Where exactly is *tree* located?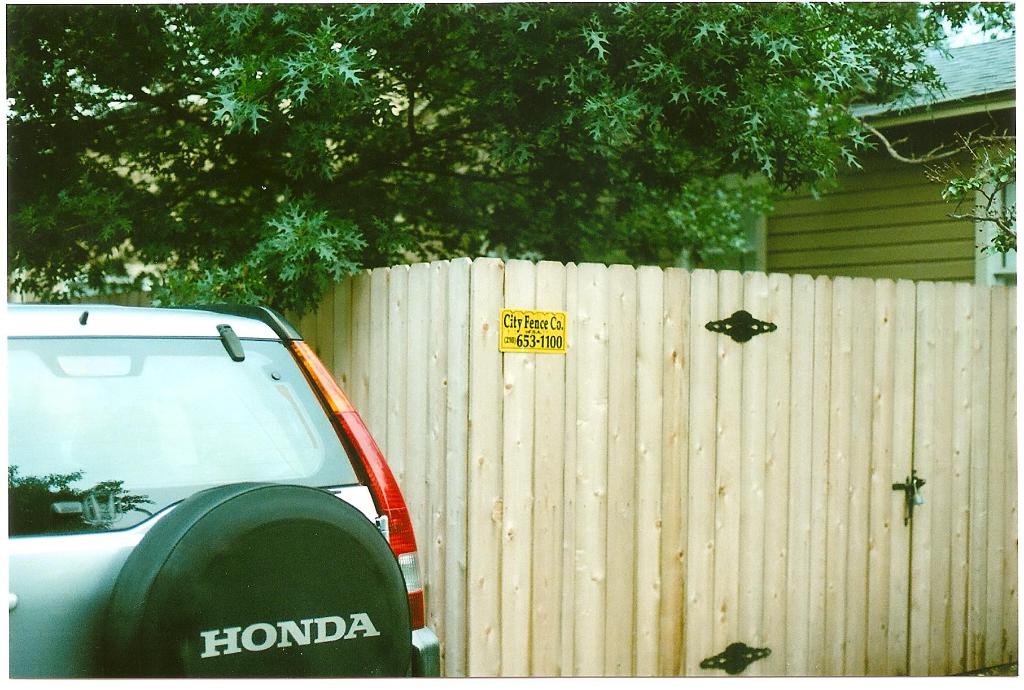
Its bounding box is 8, 0, 1021, 313.
